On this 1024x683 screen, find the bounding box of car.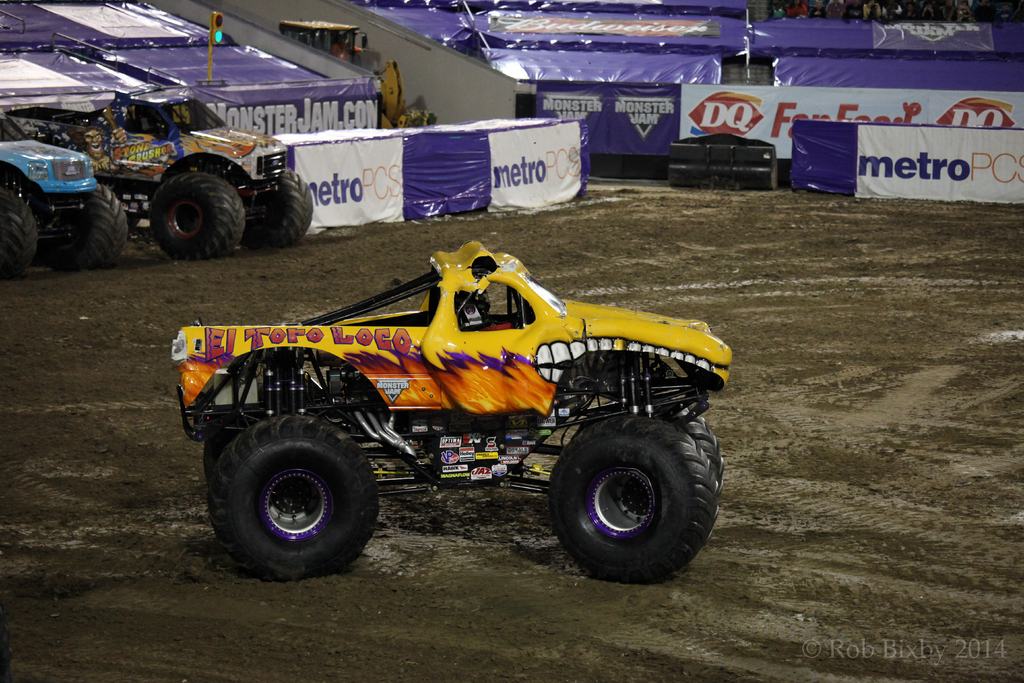
Bounding box: x1=0 y1=102 x2=94 y2=276.
